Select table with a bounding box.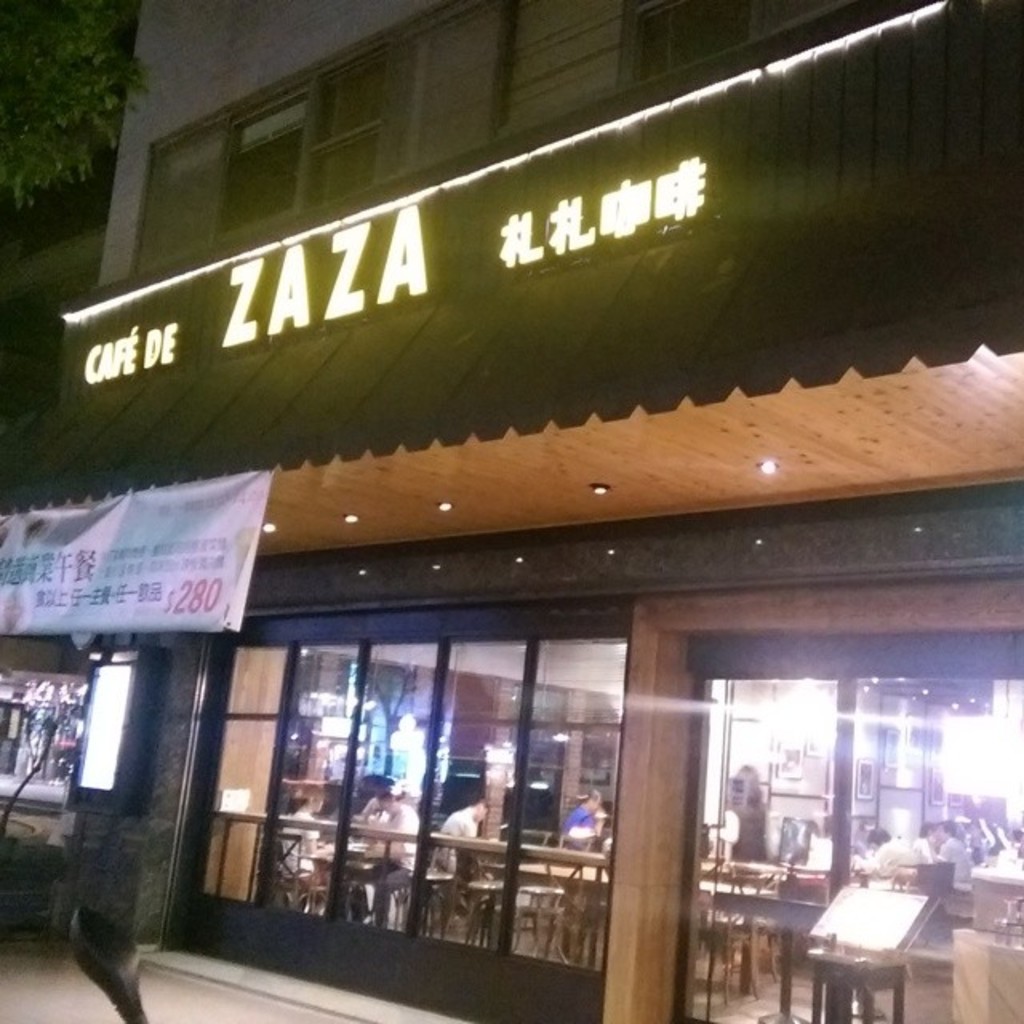
275,811,618,970.
